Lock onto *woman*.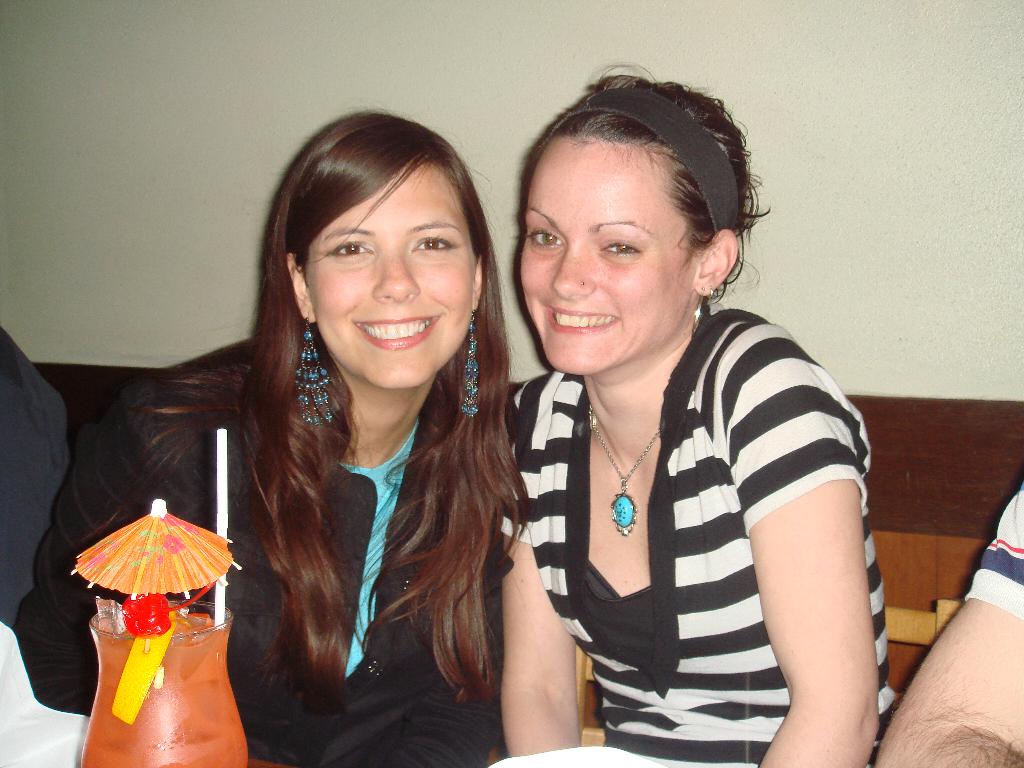
Locked: x1=64 y1=95 x2=515 y2=767.
